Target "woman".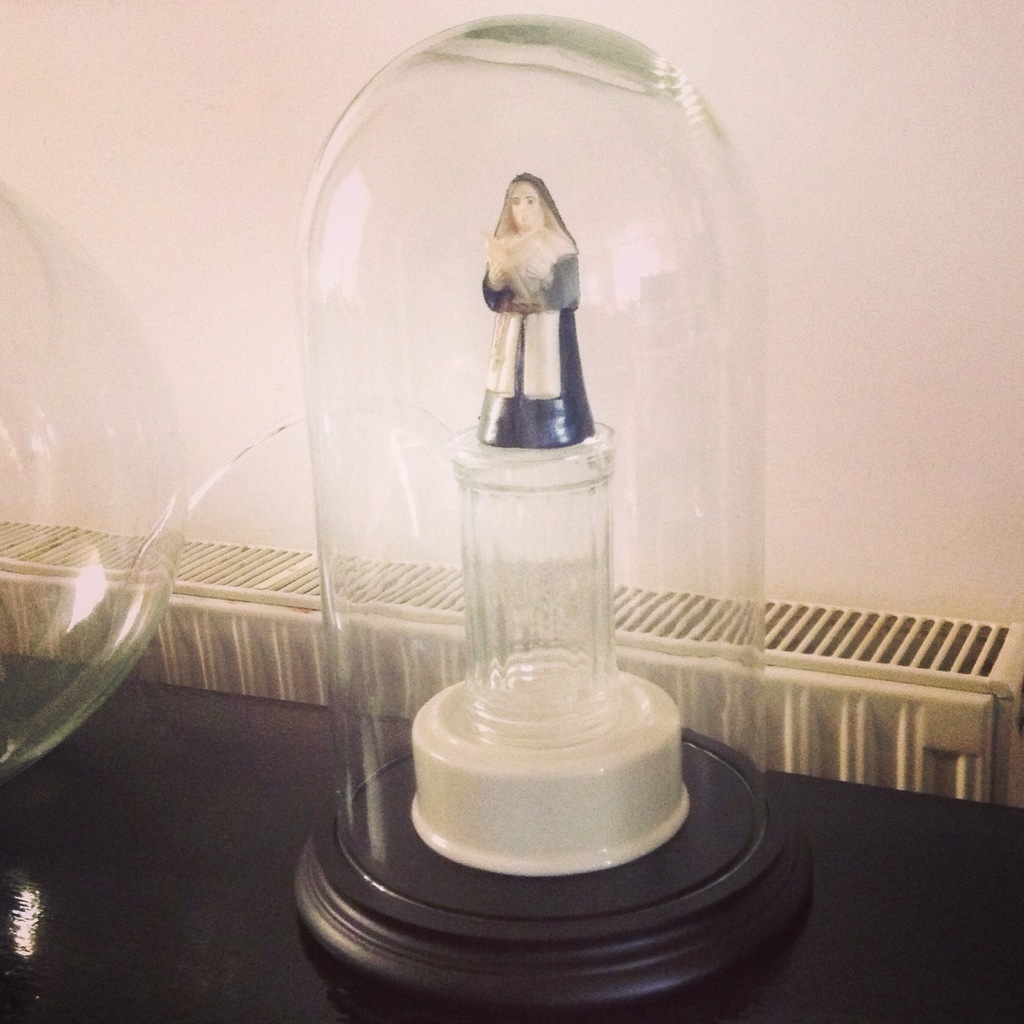
Target region: <region>481, 170, 592, 442</region>.
